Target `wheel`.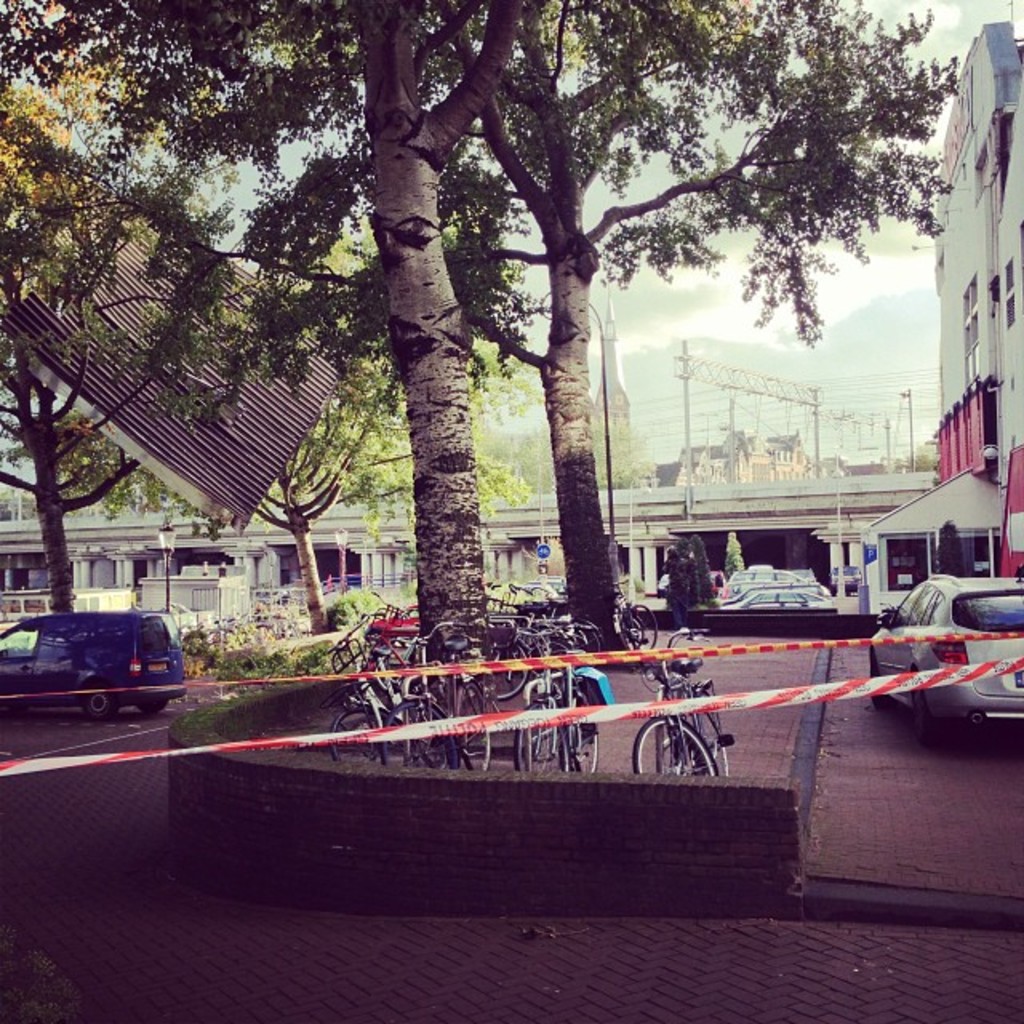
Target region: <box>138,699,162,720</box>.
